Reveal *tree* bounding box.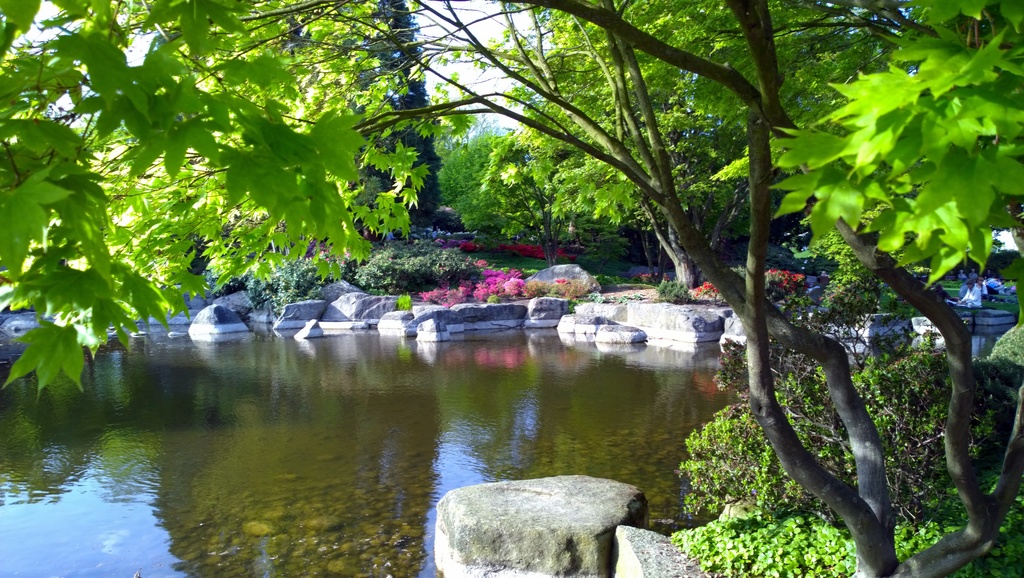
Revealed: bbox=[0, 15, 1004, 443].
